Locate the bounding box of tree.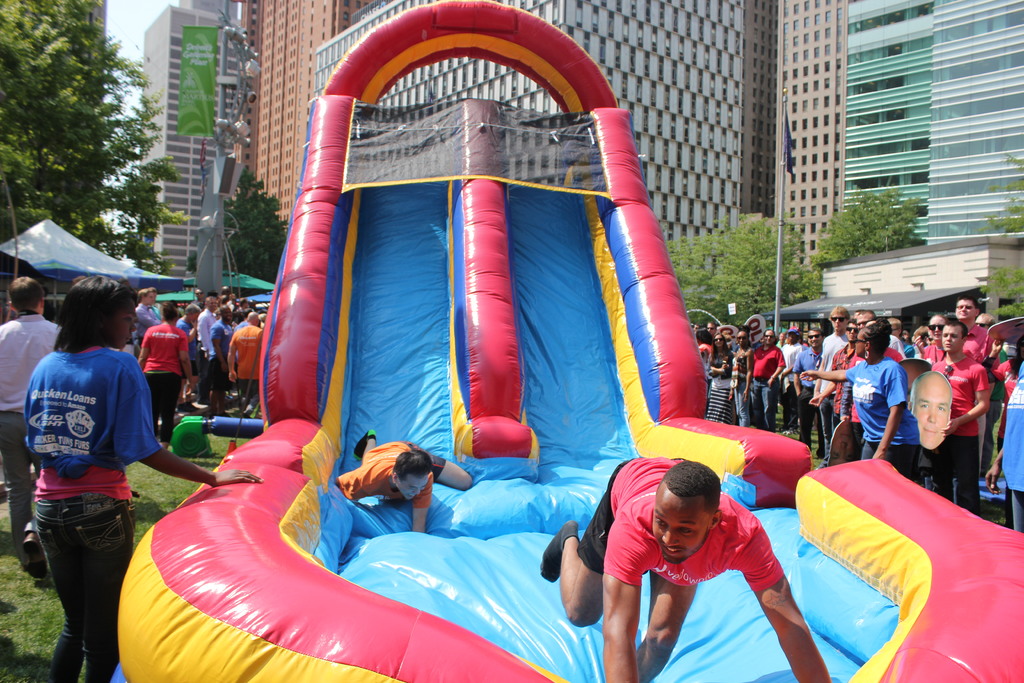
Bounding box: <region>1, 5, 211, 309</region>.
